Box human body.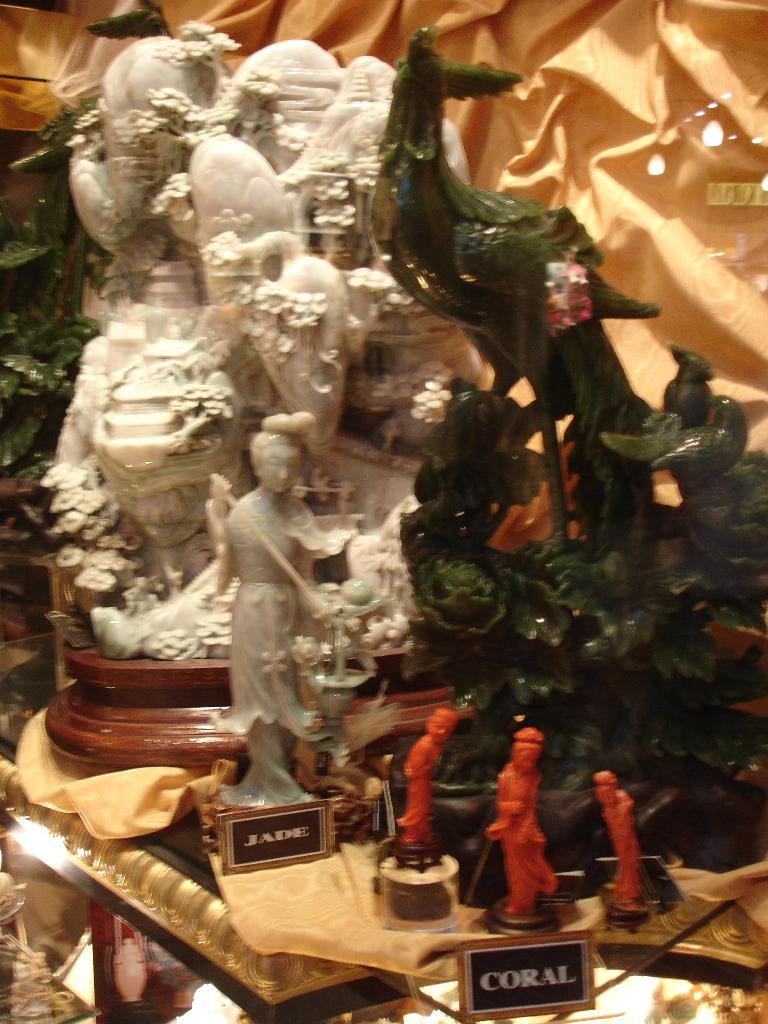
region(397, 737, 436, 851).
